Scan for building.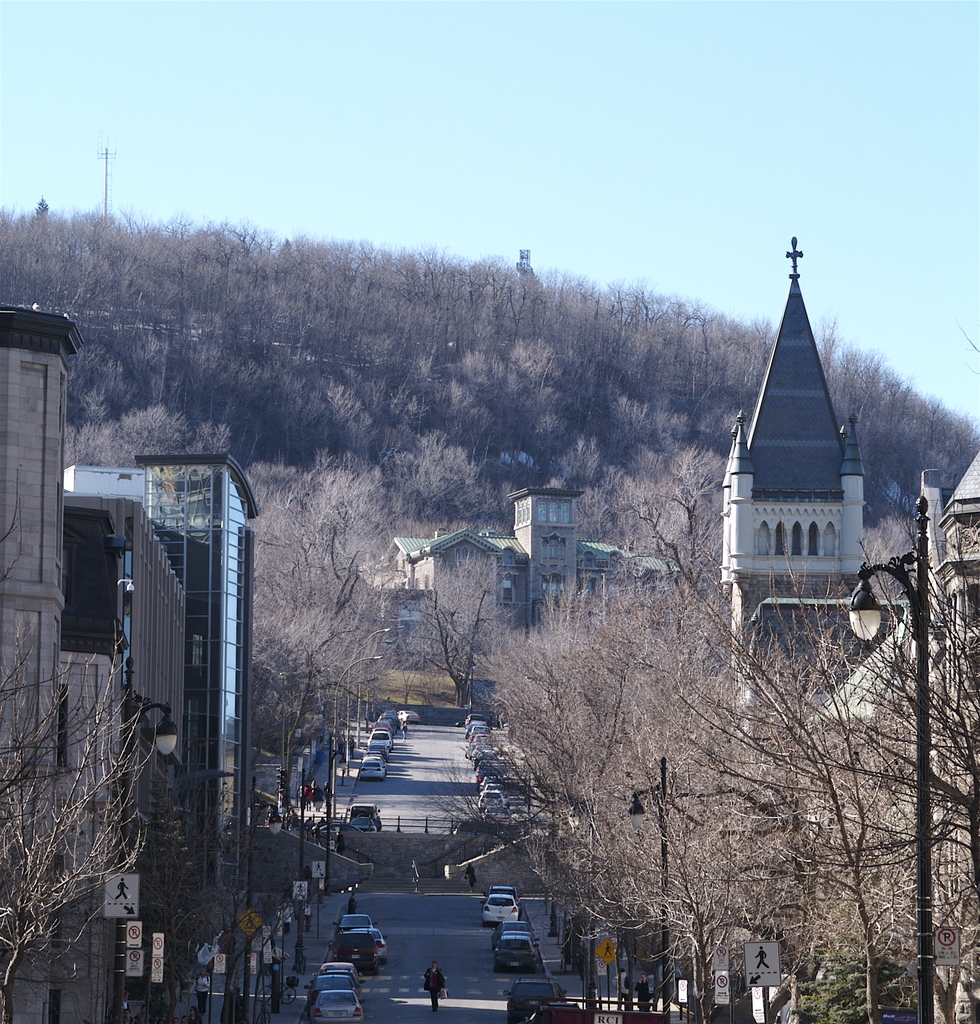
Scan result: 60 490 189 772.
